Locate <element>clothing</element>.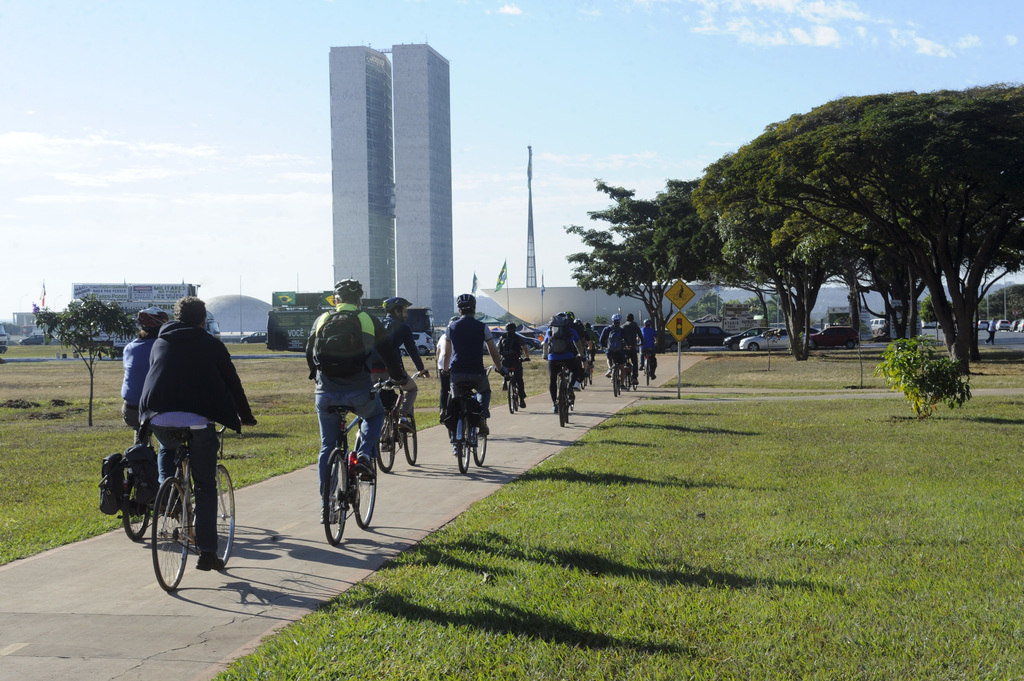
Bounding box: (444, 315, 499, 413).
